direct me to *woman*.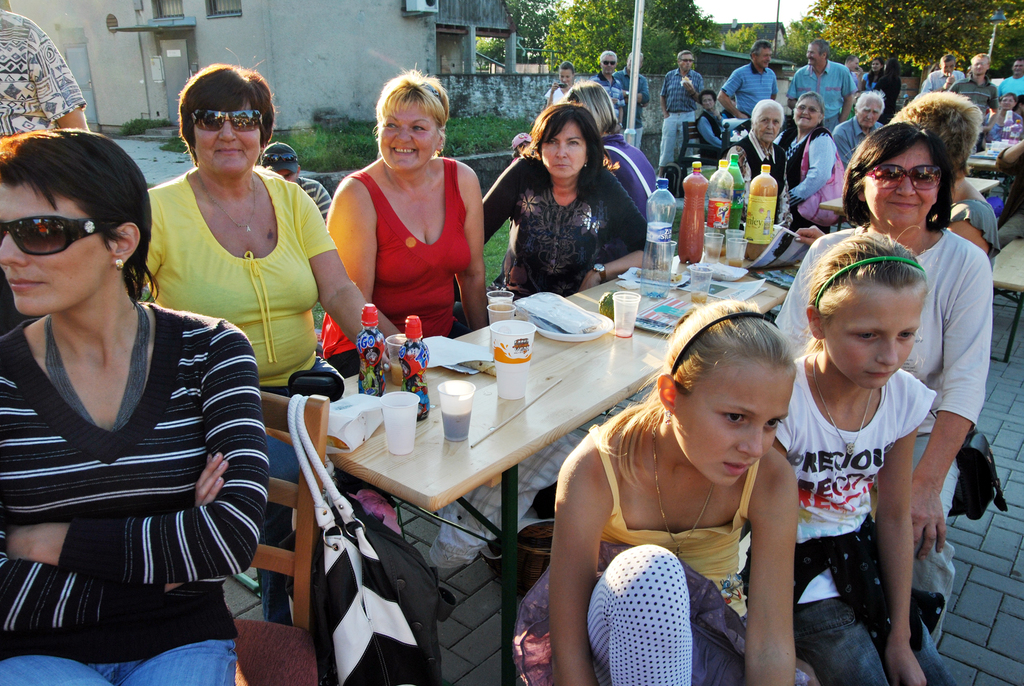
Direction: 5 130 251 682.
